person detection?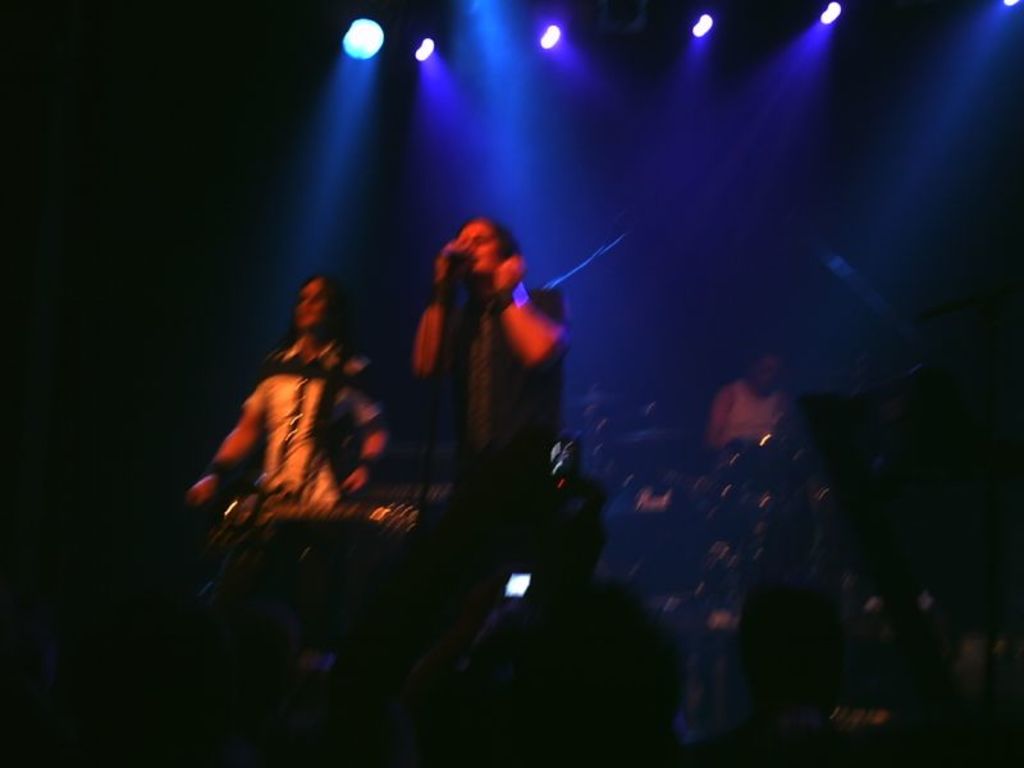
411,212,564,549
